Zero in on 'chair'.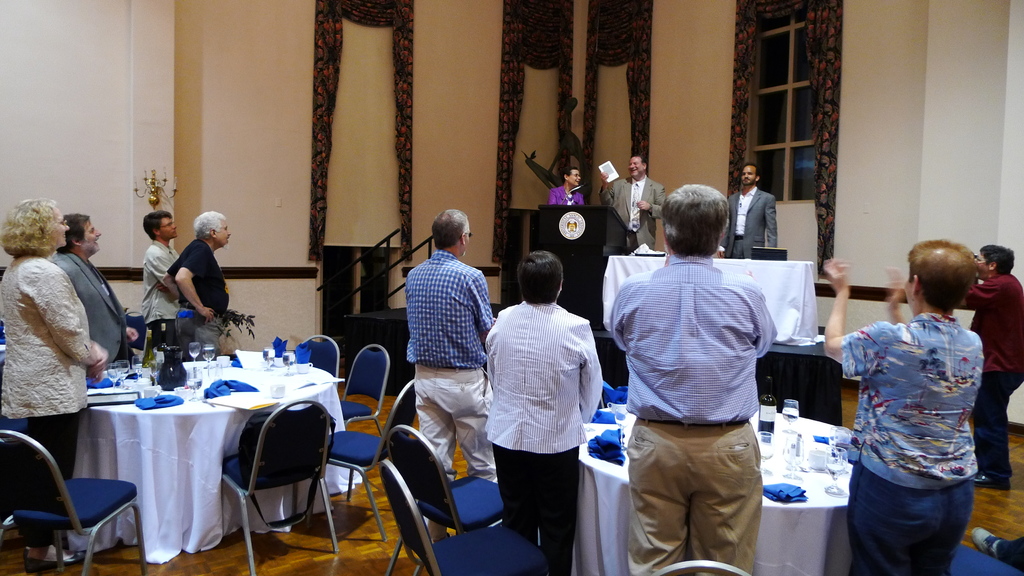
Zeroed in: 650,561,751,575.
